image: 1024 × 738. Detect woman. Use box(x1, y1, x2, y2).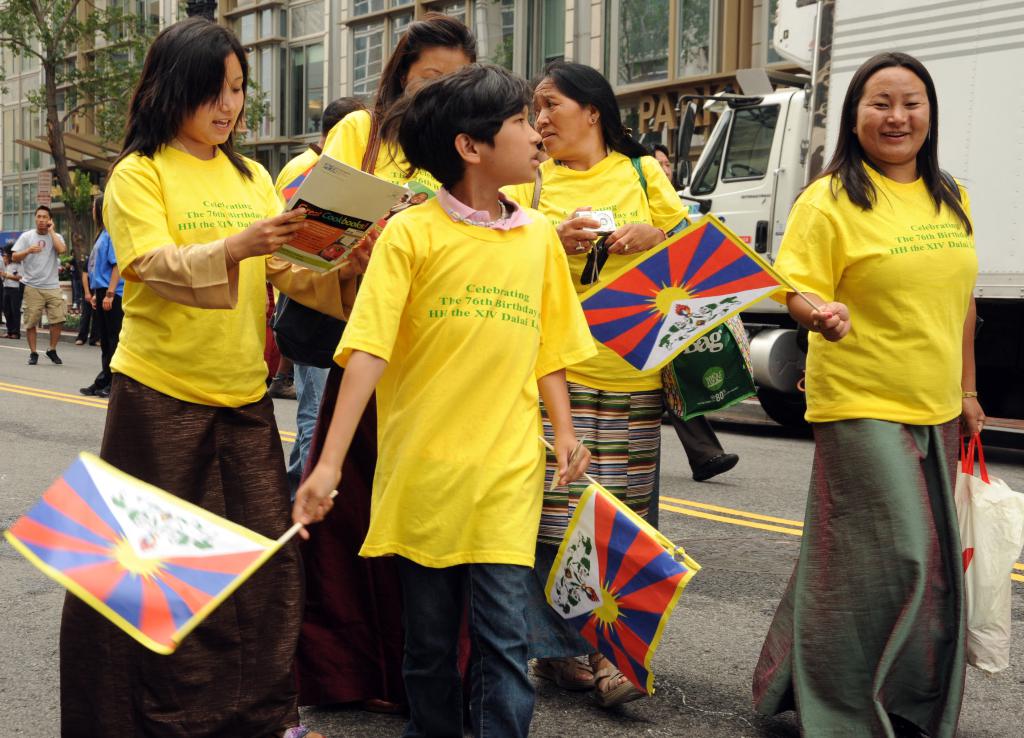
box(498, 61, 697, 712).
